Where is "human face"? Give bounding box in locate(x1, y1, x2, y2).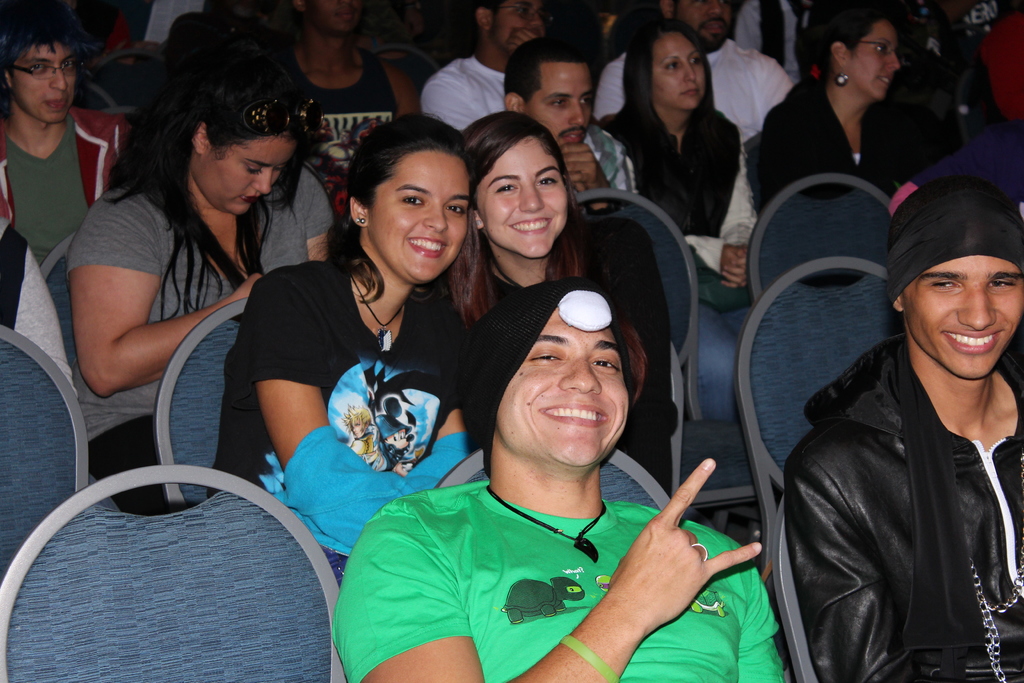
locate(846, 22, 900, 99).
